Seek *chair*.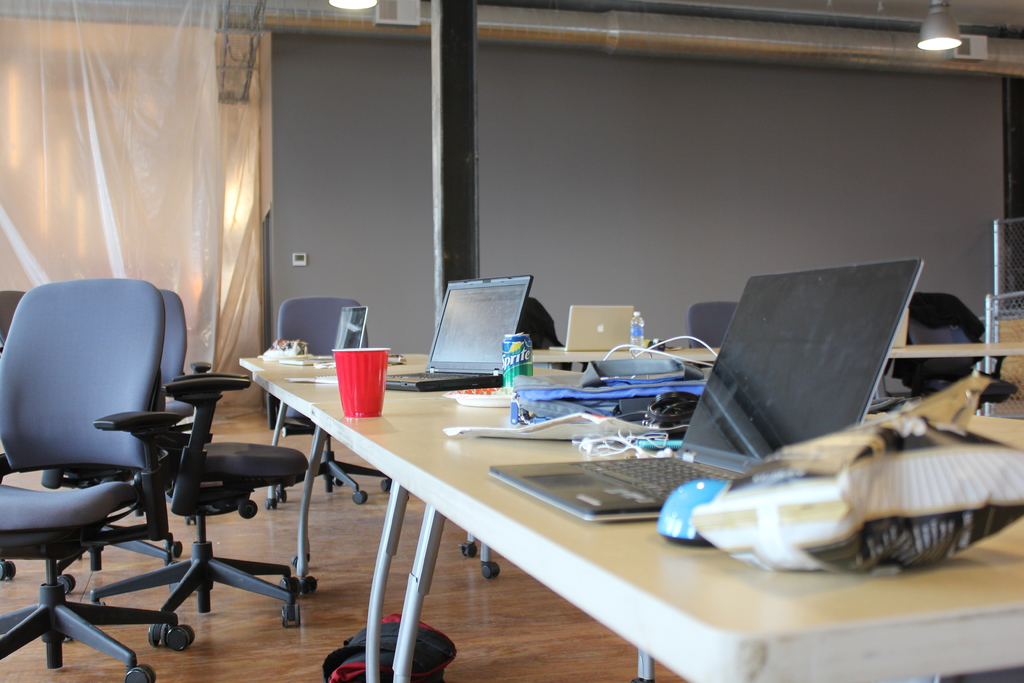
(69,290,308,634).
